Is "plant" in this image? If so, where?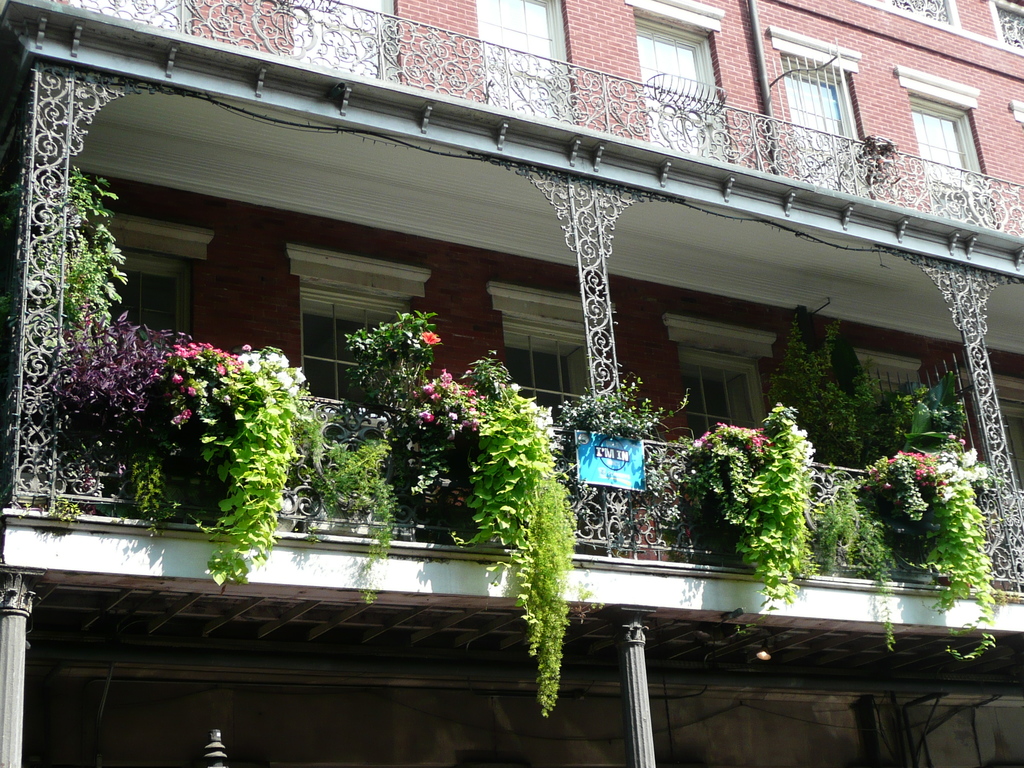
Yes, at <bbox>15, 157, 137, 516</bbox>.
